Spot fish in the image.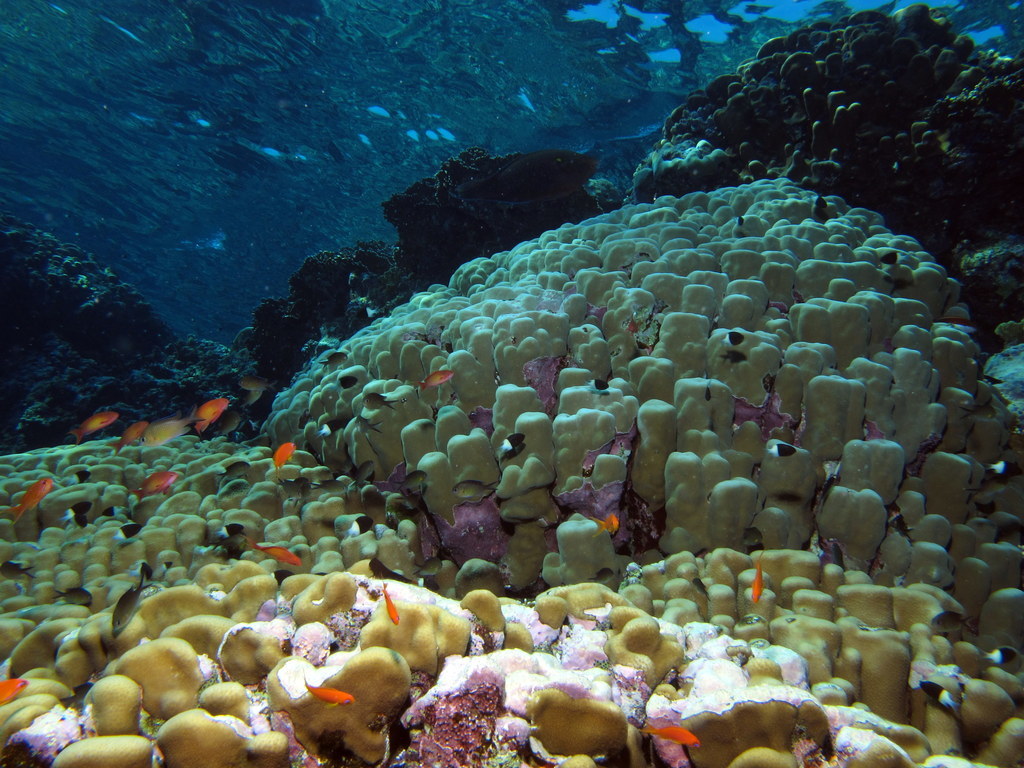
fish found at bbox(240, 374, 276, 390).
